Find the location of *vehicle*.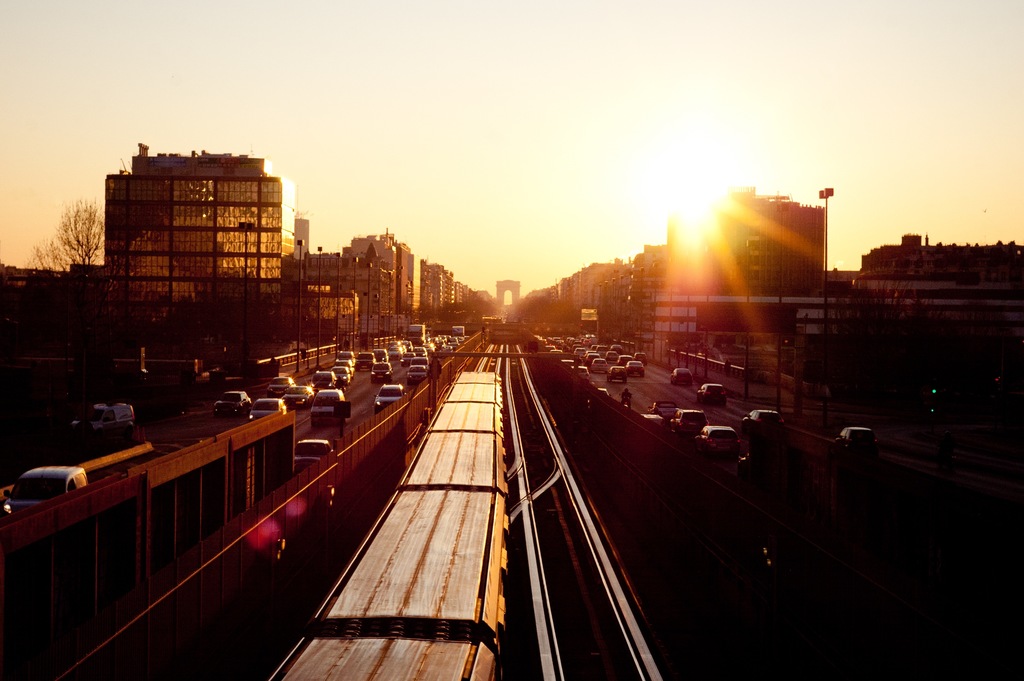
Location: l=0, t=464, r=87, b=515.
